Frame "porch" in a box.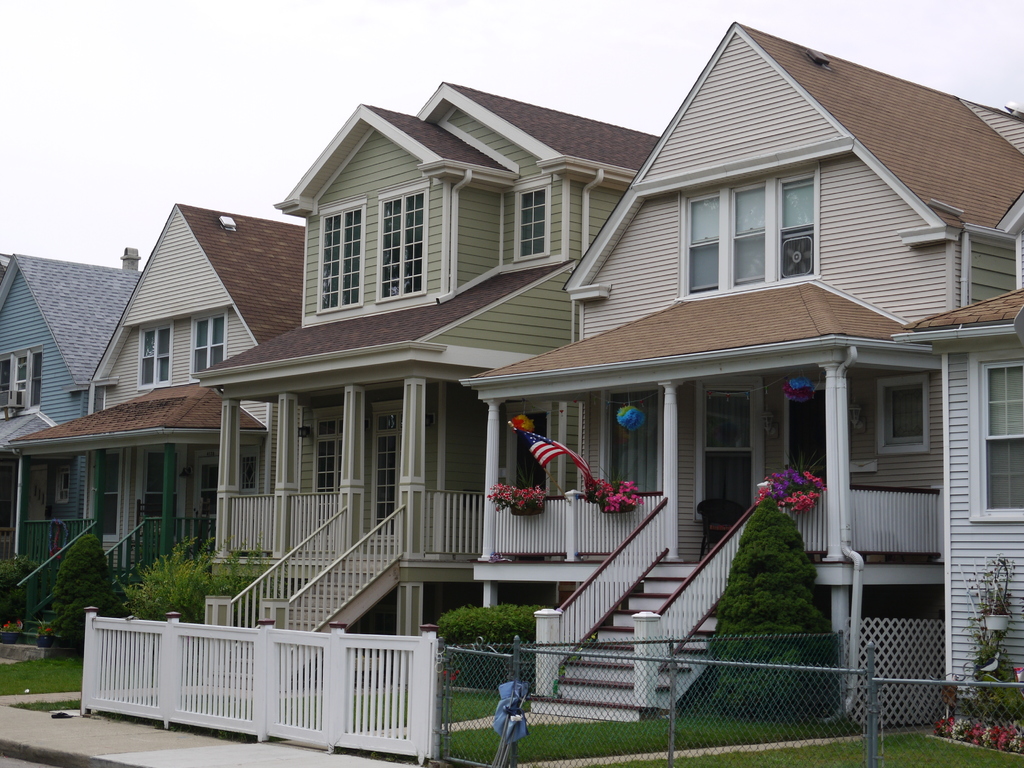
x1=0 y1=514 x2=218 y2=662.
